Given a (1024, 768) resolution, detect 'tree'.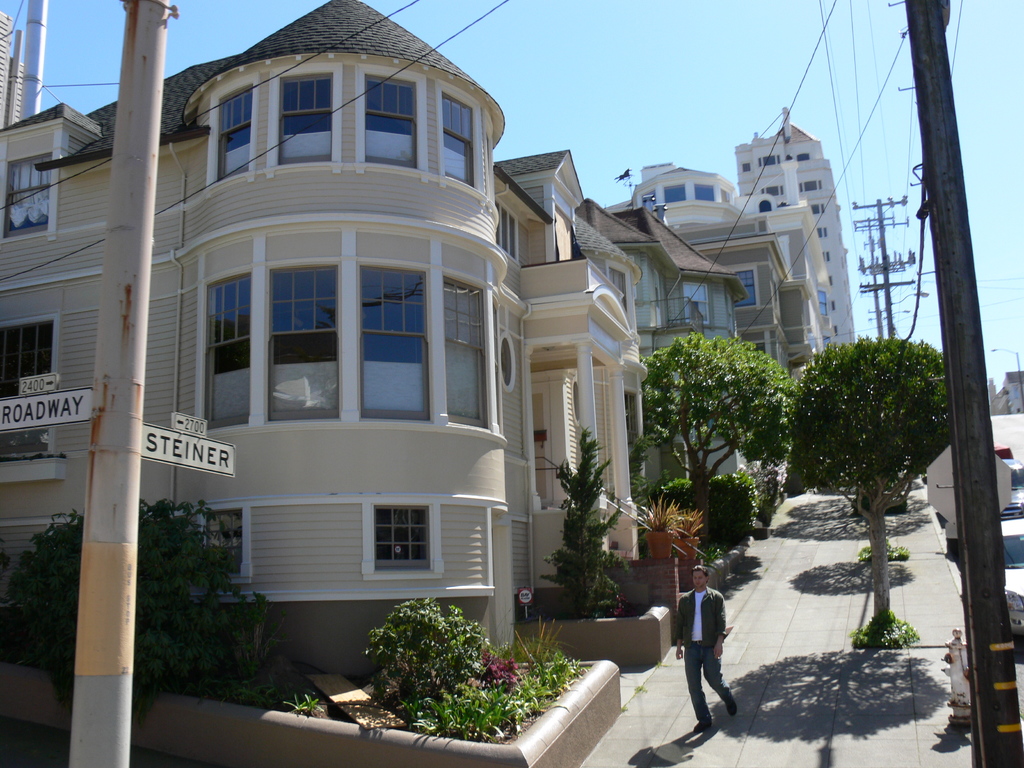
detection(349, 567, 564, 767).
